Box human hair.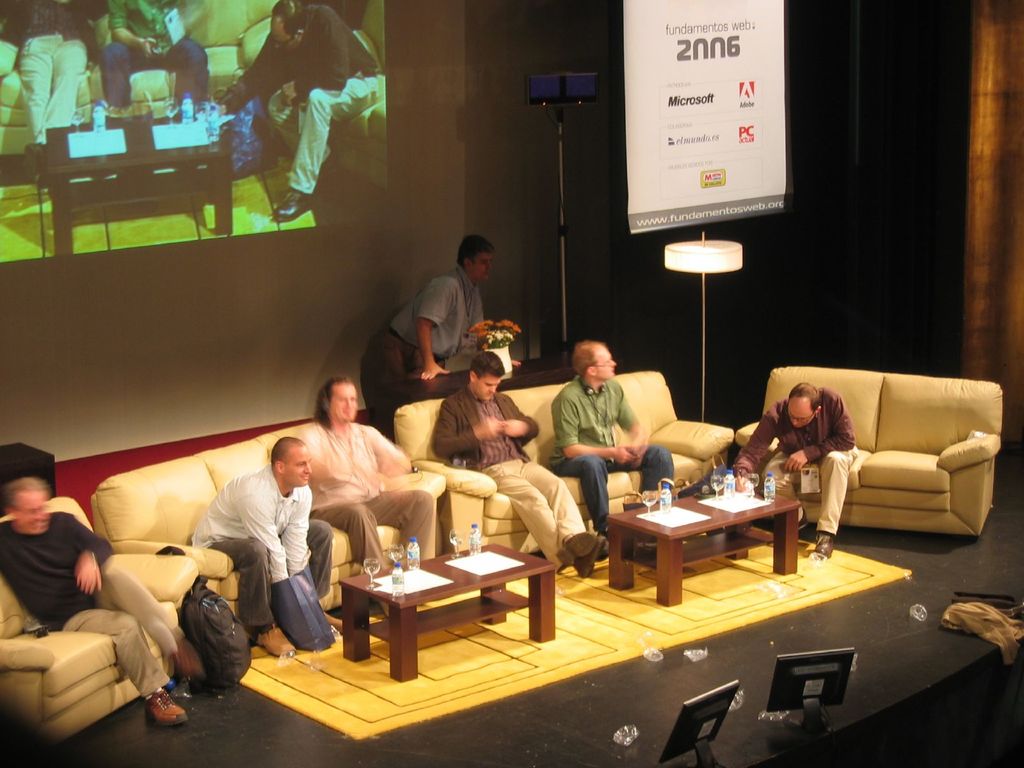
(left=314, top=378, right=356, bottom=430).
